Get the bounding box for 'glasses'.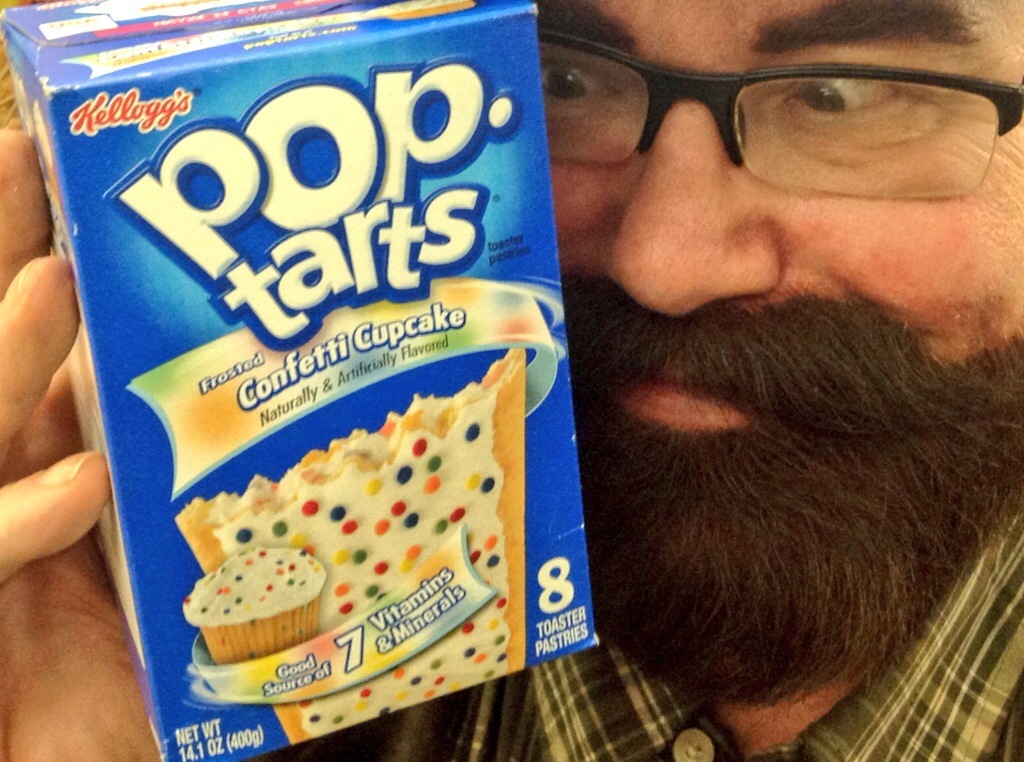
crop(513, 29, 1023, 192).
